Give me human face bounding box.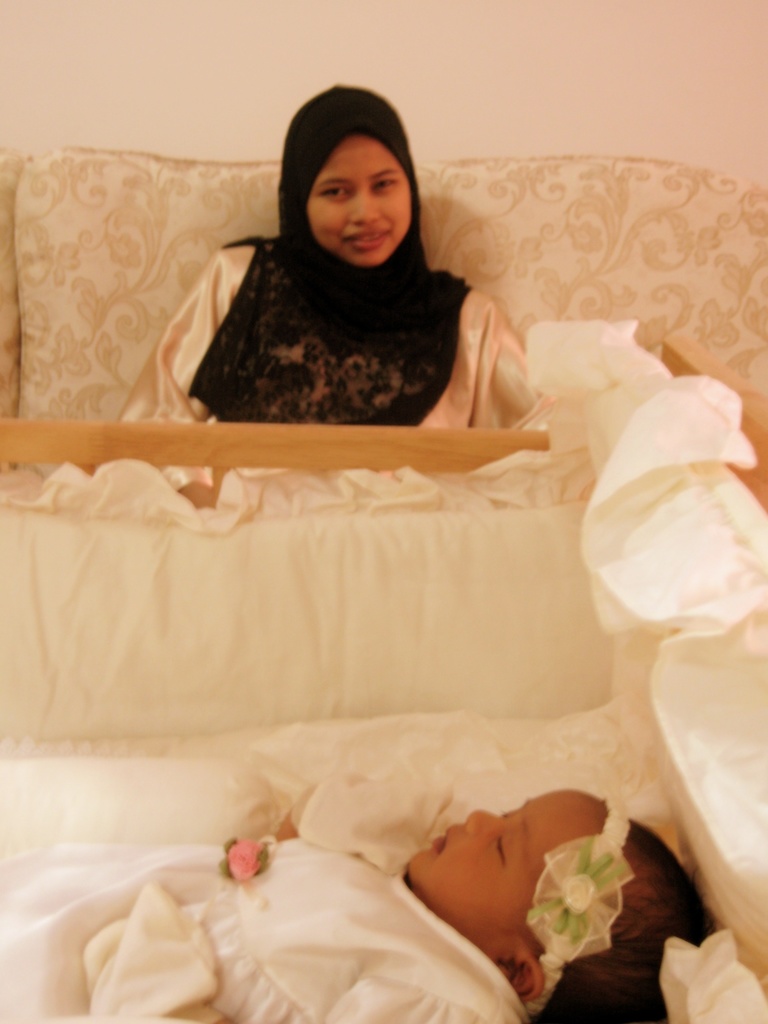
rect(404, 785, 602, 954).
